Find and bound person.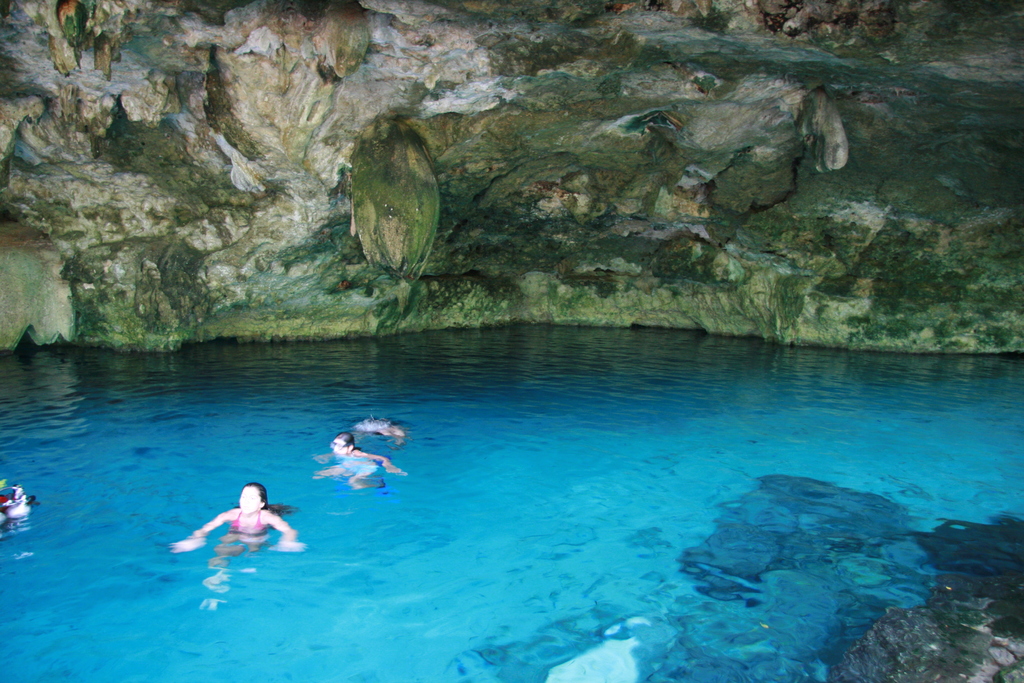
Bound: l=158, t=475, r=303, b=632.
